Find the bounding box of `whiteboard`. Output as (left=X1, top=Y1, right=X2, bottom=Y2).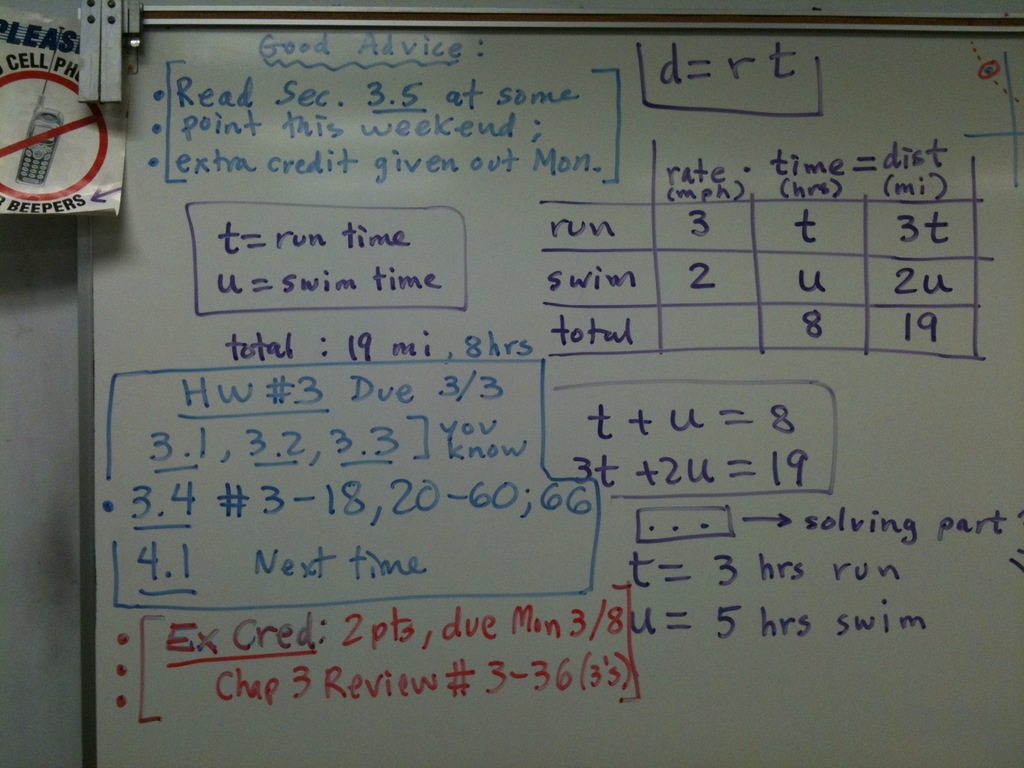
(left=74, top=0, right=1023, bottom=767).
